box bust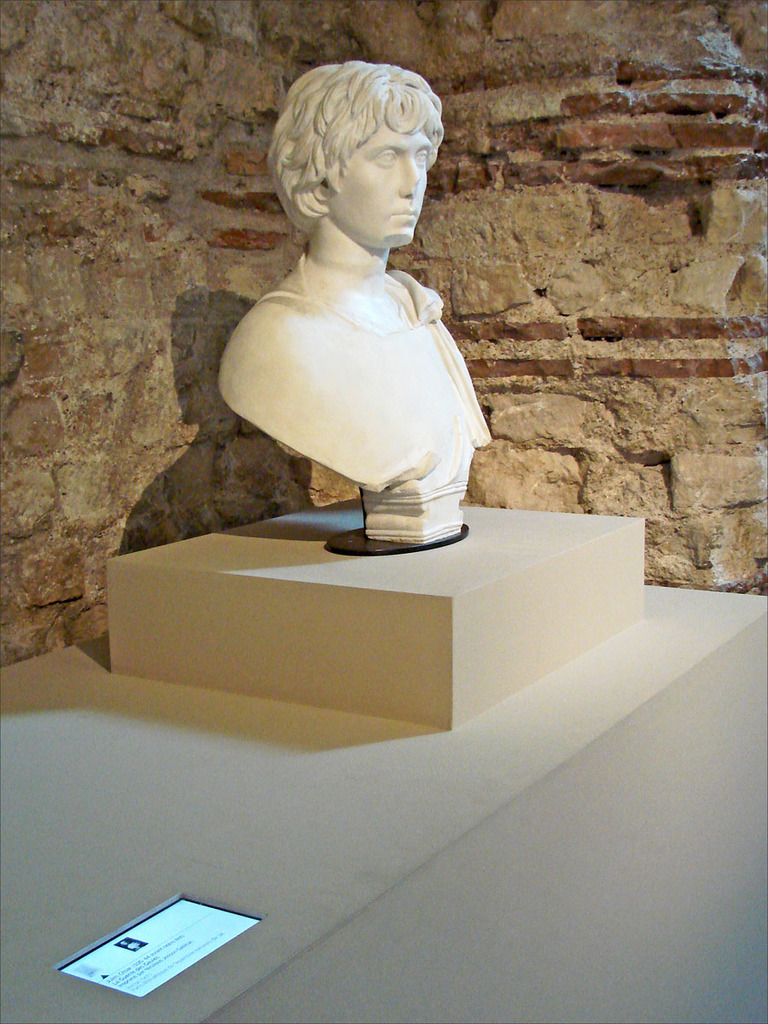
(218, 58, 502, 494)
